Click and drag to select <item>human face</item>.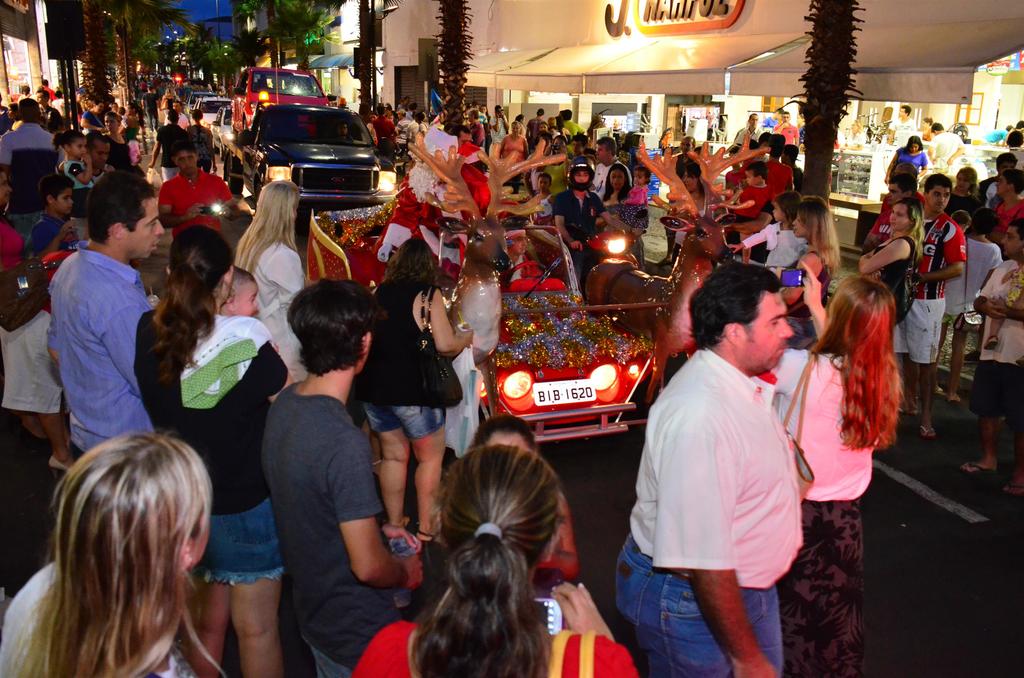
Selection: (884,179,904,204).
